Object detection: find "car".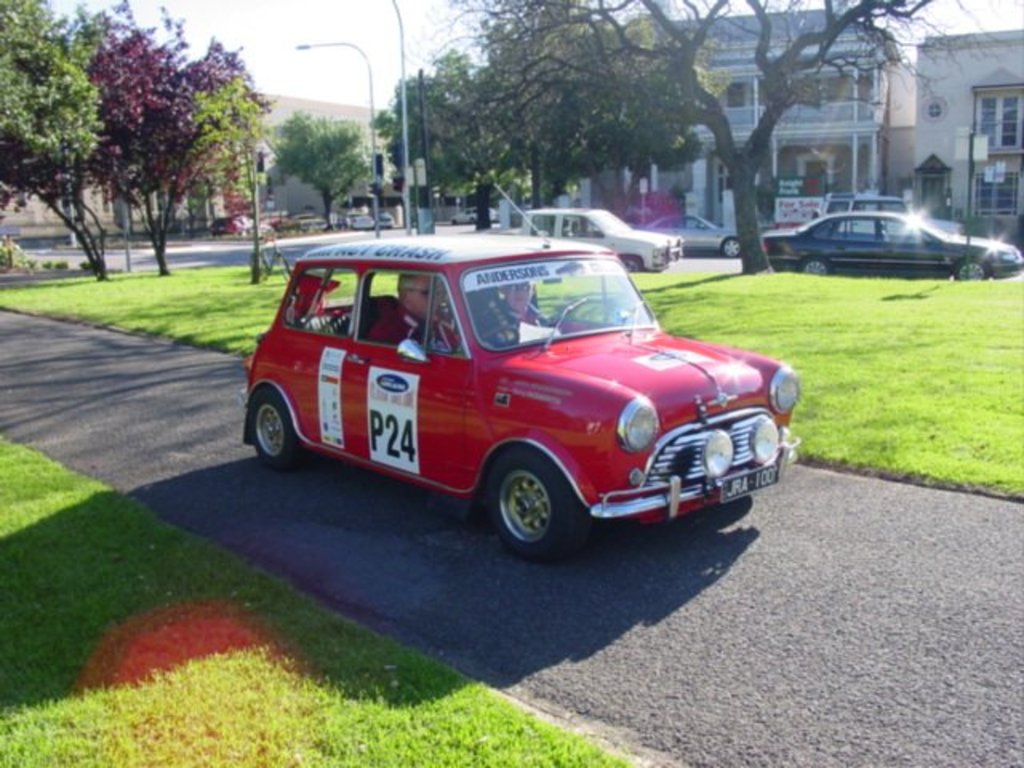
Rect(240, 182, 803, 557).
